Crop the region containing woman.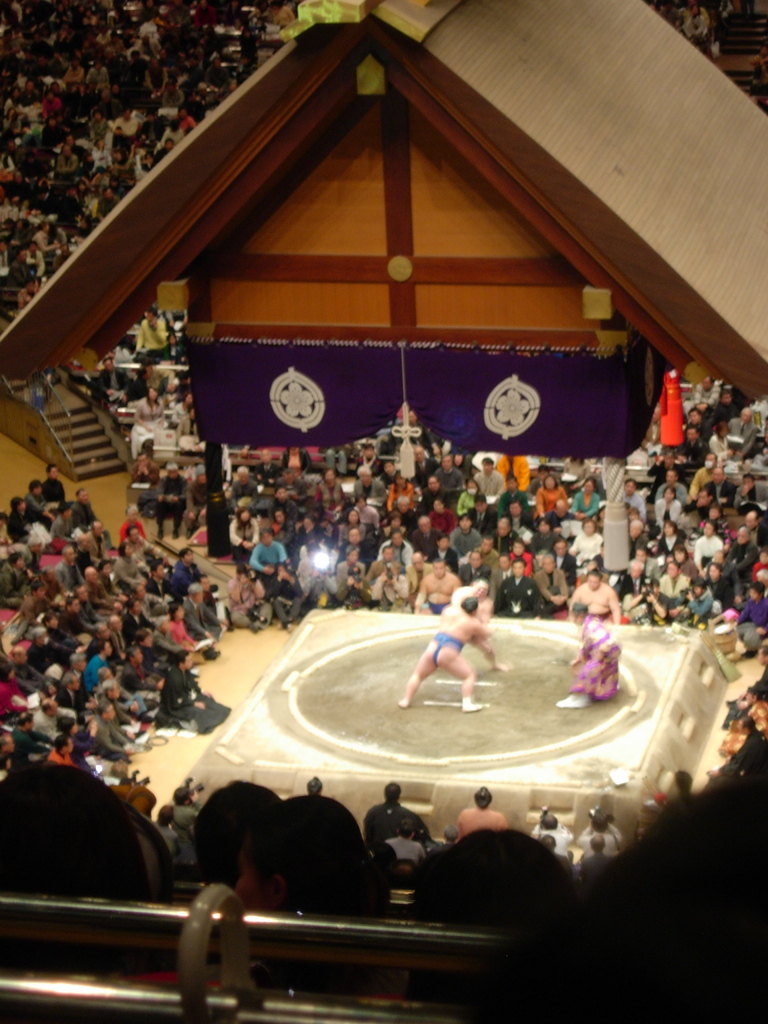
Crop region: 385,468,417,513.
